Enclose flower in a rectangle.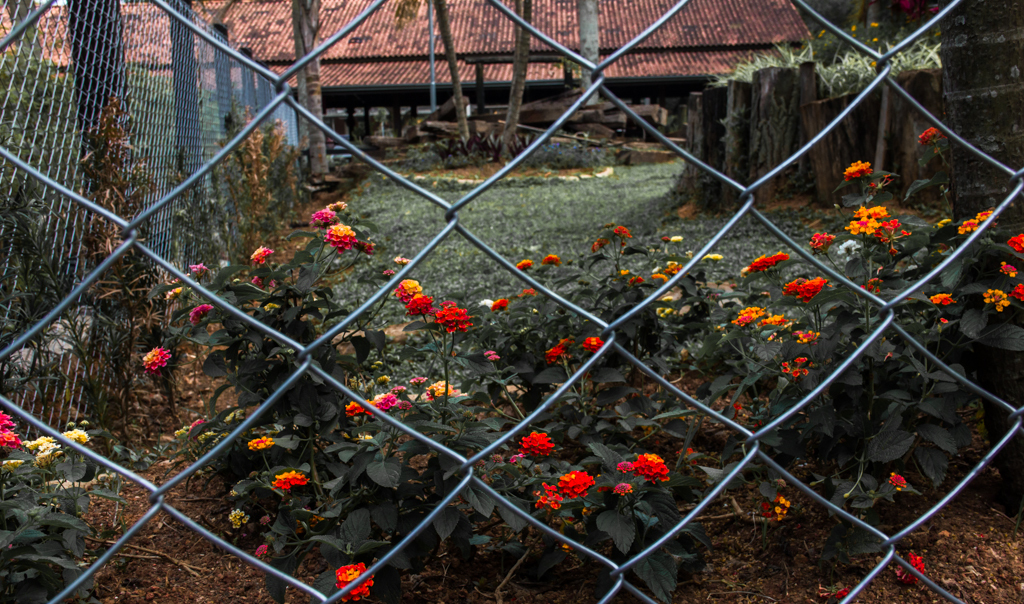
bbox=[617, 482, 635, 497].
